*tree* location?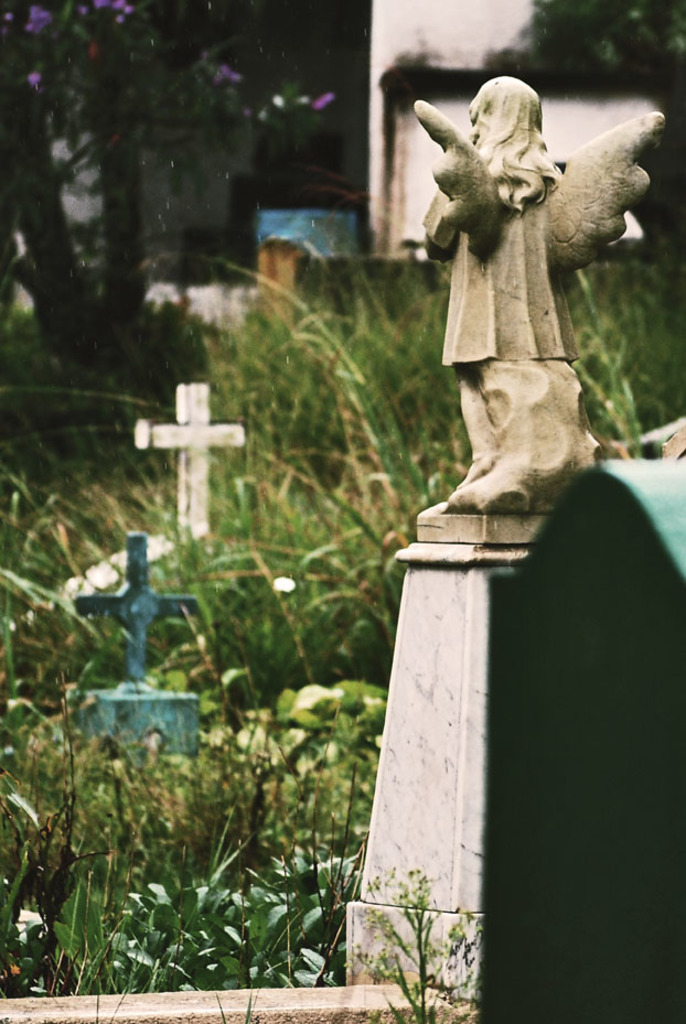
{"x1": 4, "y1": 0, "x2": 266, "y2": 368}
